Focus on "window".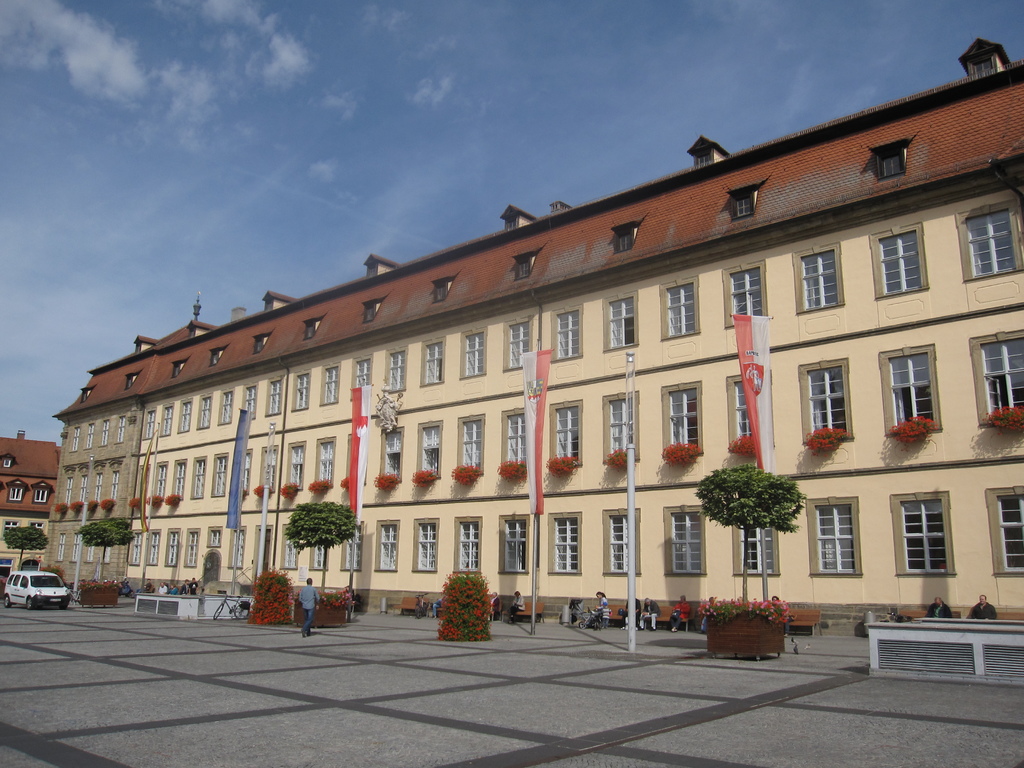
Focused at rect(556, 405, 578, 461).
